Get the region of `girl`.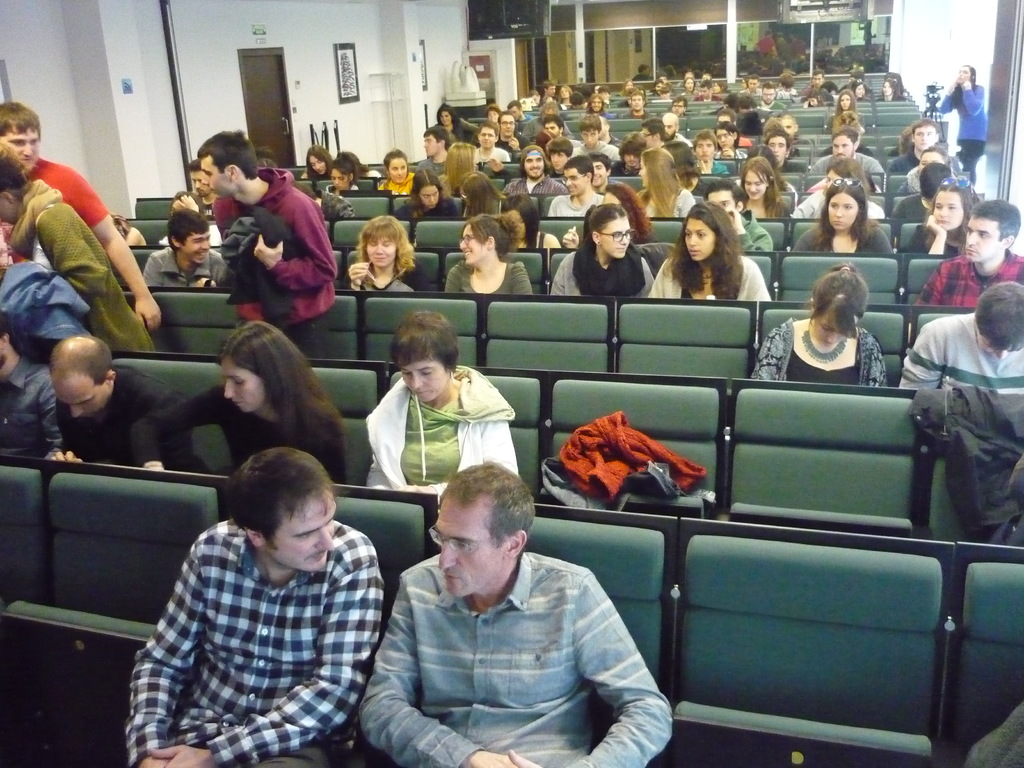
{"x1": 500, "y1": 193, "x2": 563, "y2": 248}.
